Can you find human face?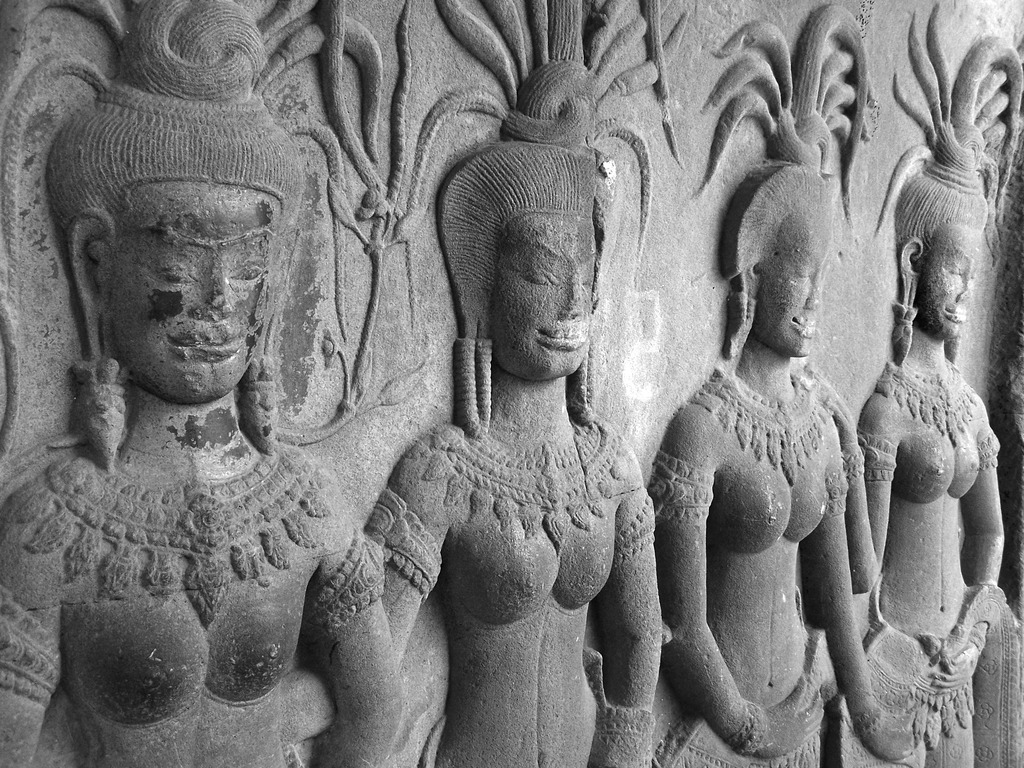
Yes, bounding box: (x1=767, y1=221, x2=822, y2=353).
